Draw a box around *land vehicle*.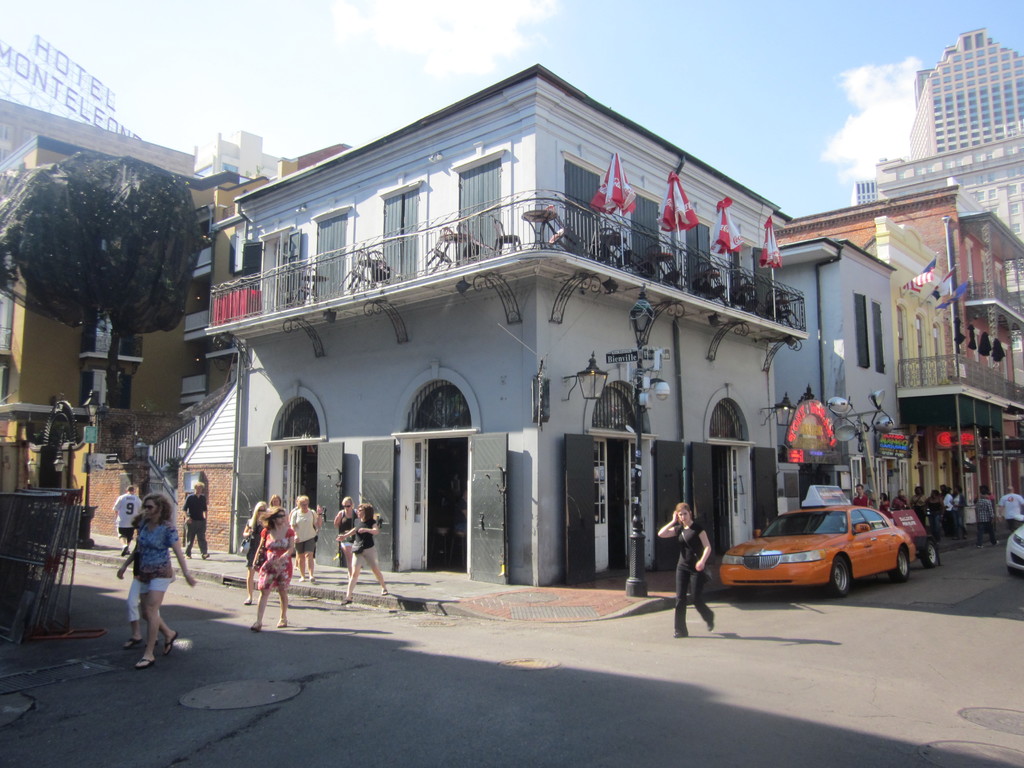
BBox(1004, 520, 1023, 579).
